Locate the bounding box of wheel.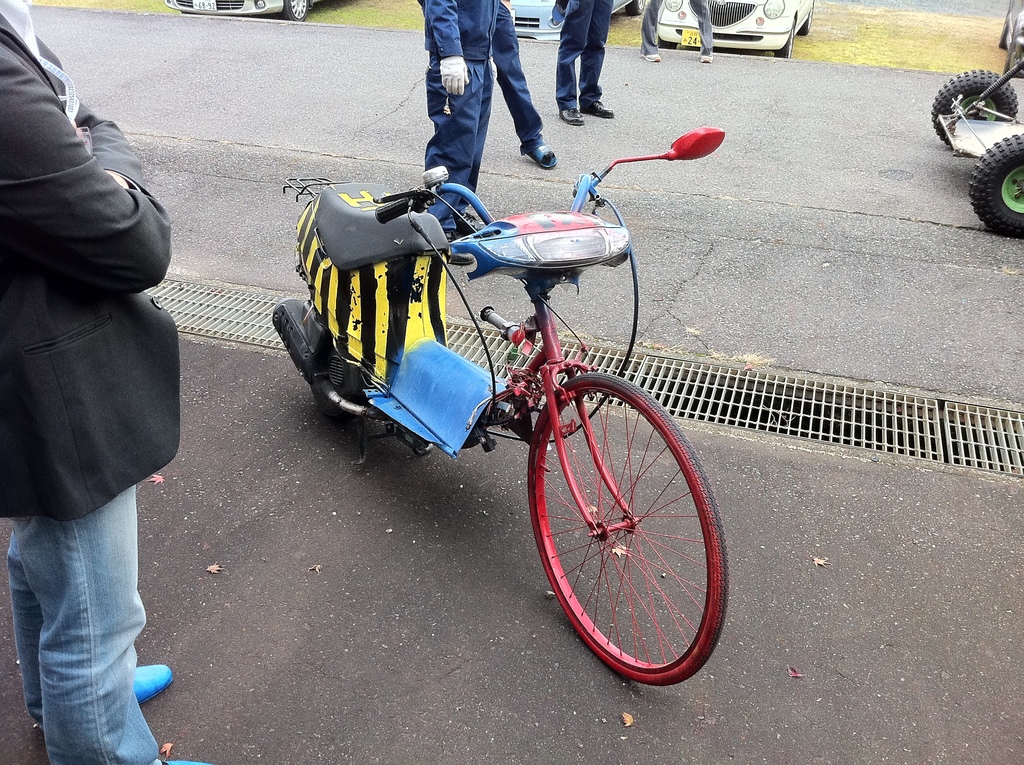
Bounding box: Rect(284, 0, 309, 19).
